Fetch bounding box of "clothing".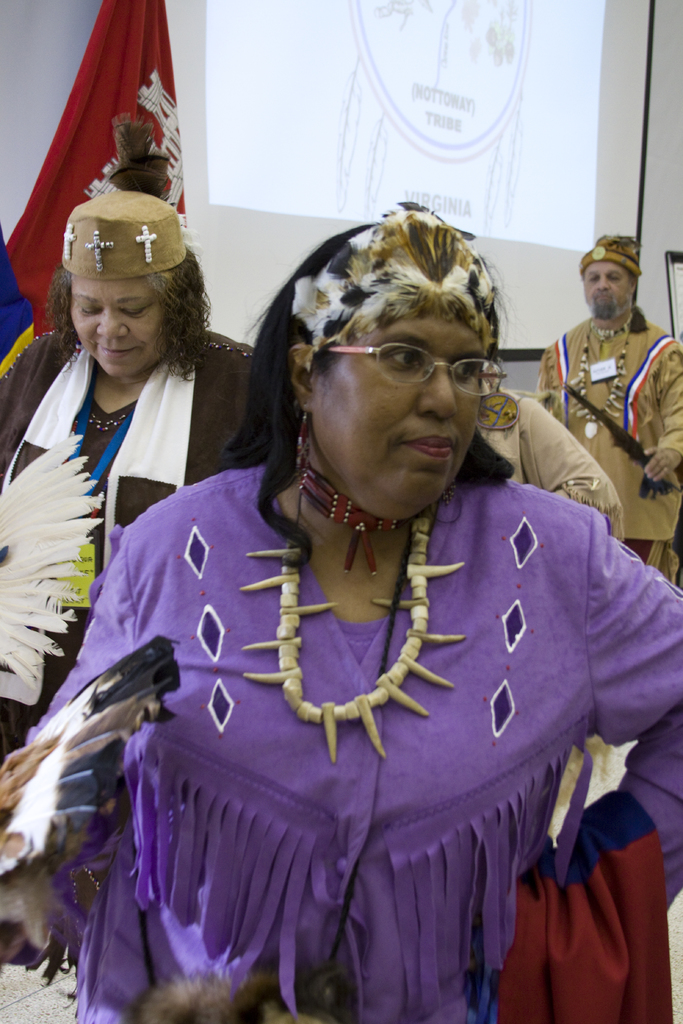
Bbox: crop(0, 319, 290, 772).
